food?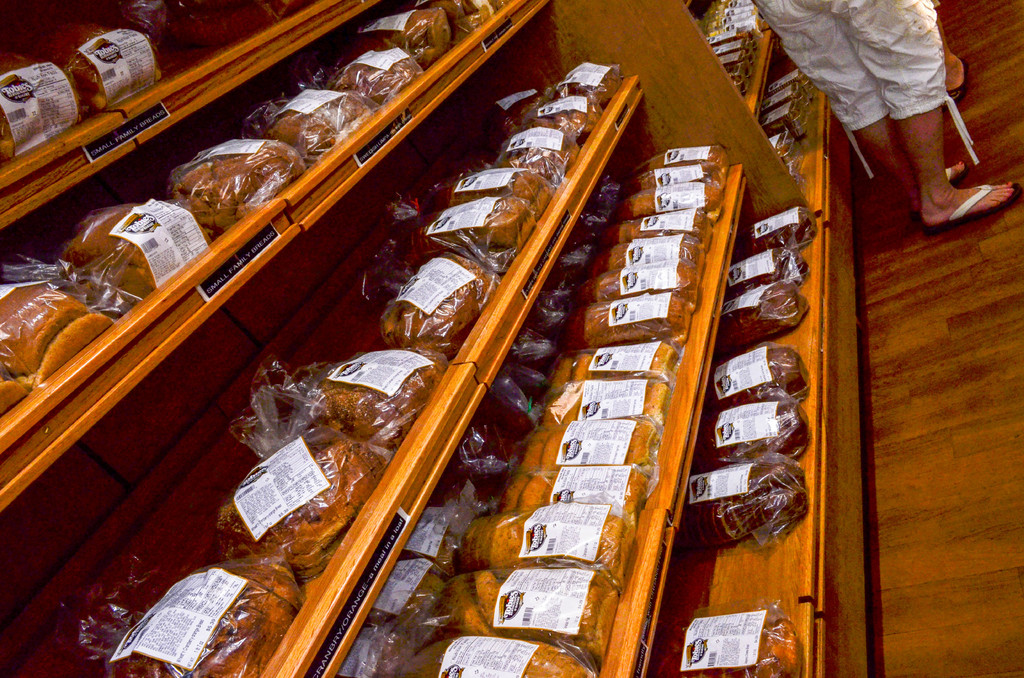
x1=456, y1=166, x2=556, y2=218
